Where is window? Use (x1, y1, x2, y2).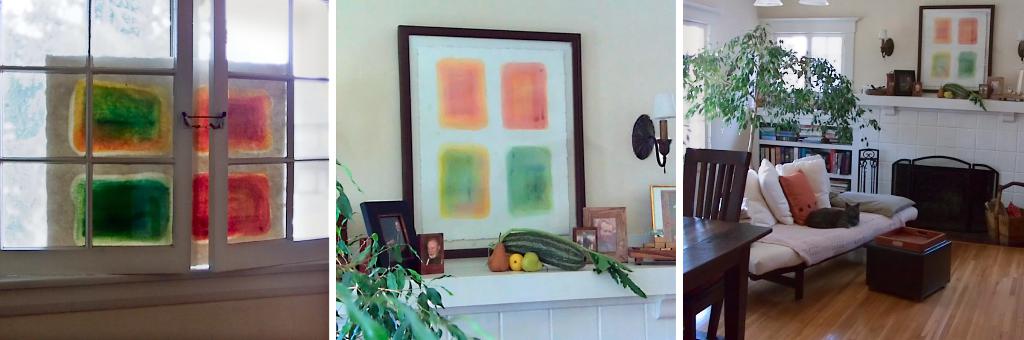
(191, 58, 286, 251).
